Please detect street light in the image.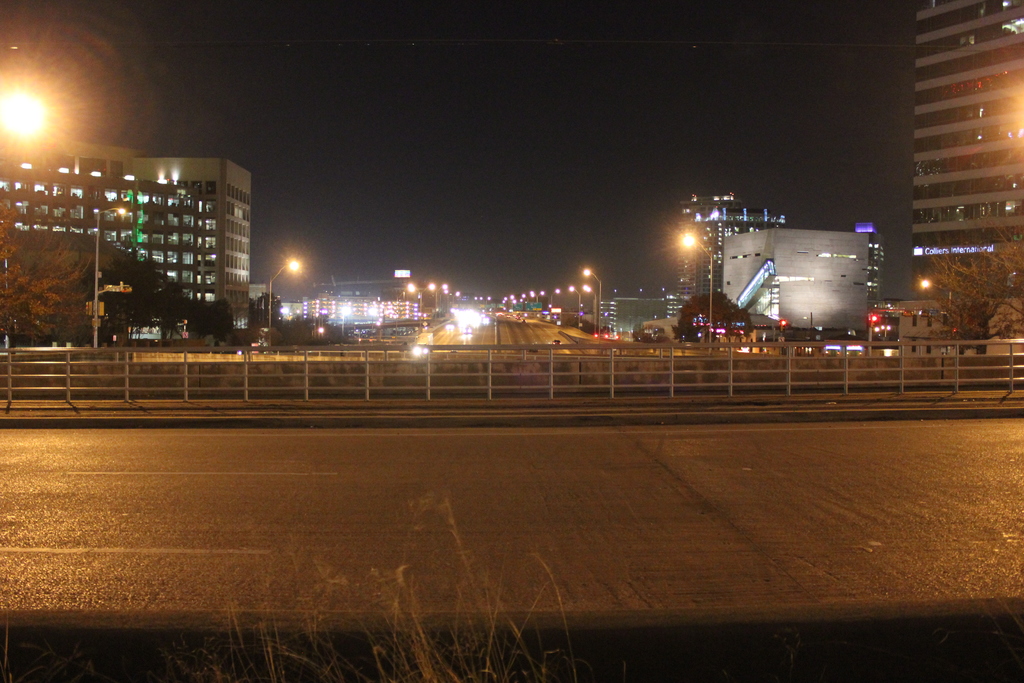
left=451, top=289, right=459, bottom=318.
